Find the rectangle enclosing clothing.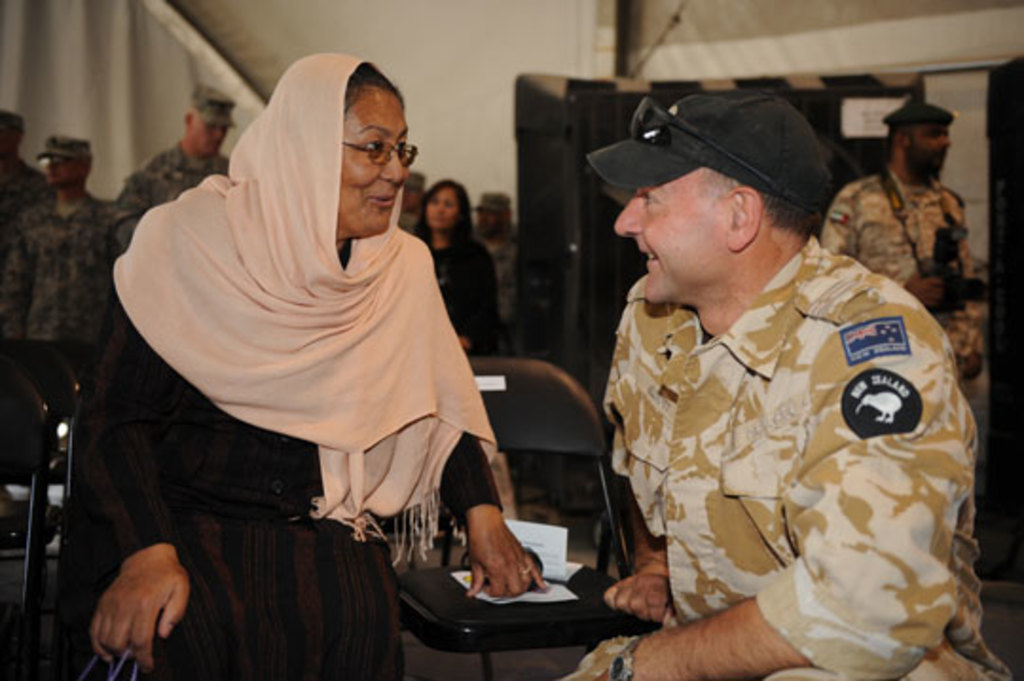
[left=474, top=222, right=514, bottom=332].
